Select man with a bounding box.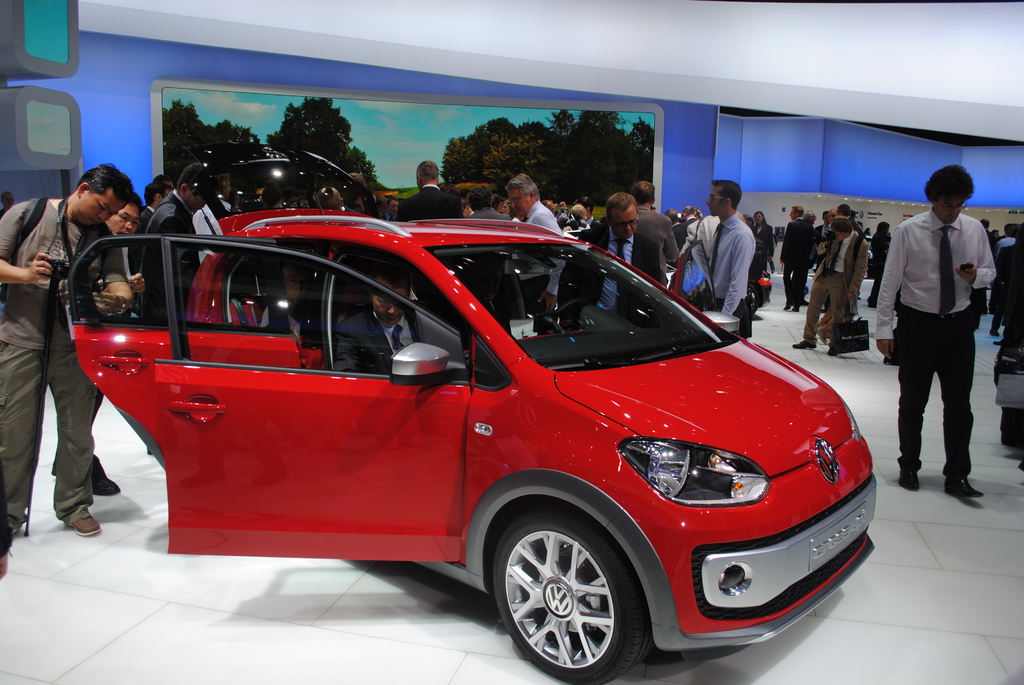
[391,157,465,337].
